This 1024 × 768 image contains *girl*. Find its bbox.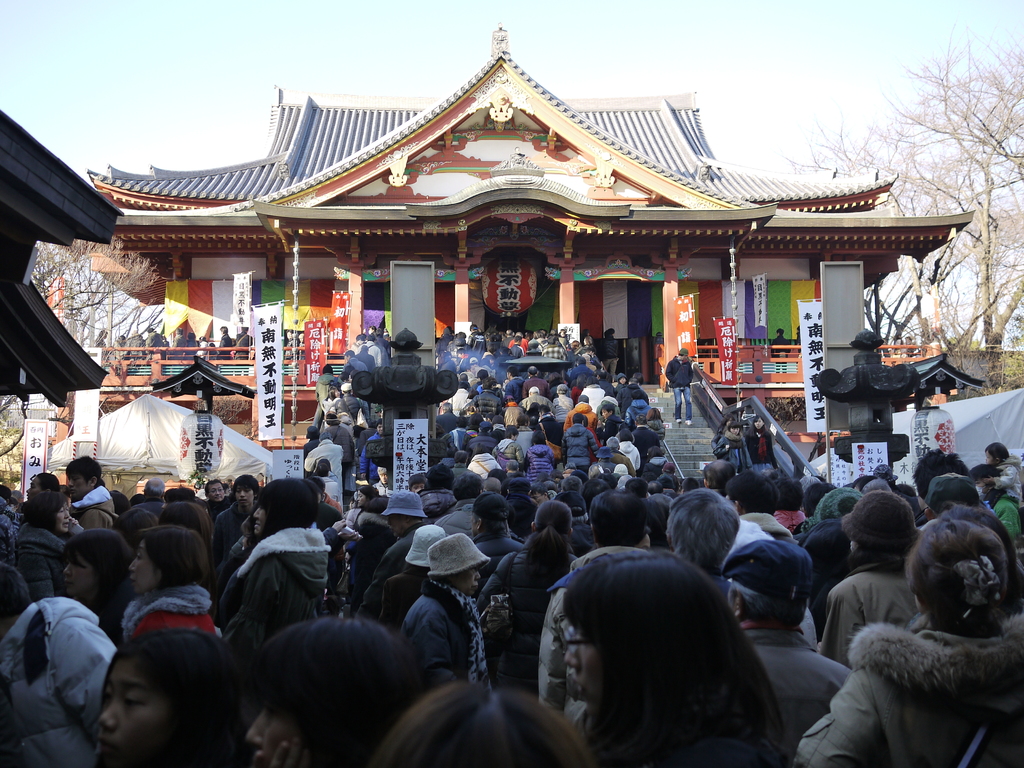
box=[51, 521, 145, 670].
